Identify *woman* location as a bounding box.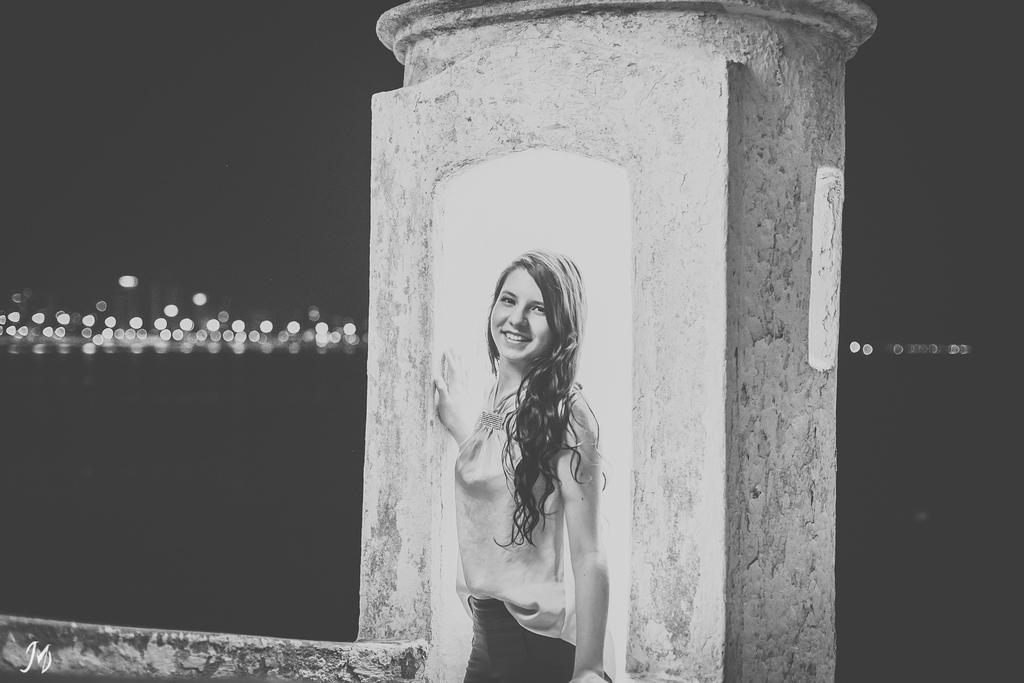
x1=436, y1=212, x2=623, y2=673.
